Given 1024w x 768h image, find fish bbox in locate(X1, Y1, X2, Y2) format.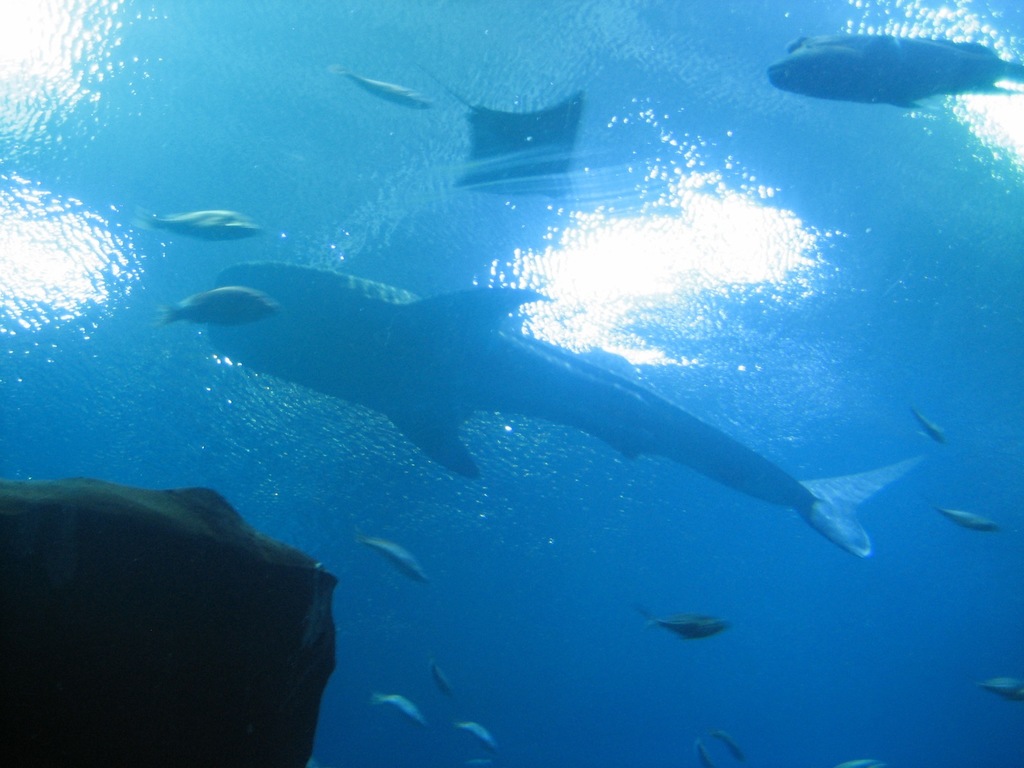
locate(367, 532, 431, 582).
